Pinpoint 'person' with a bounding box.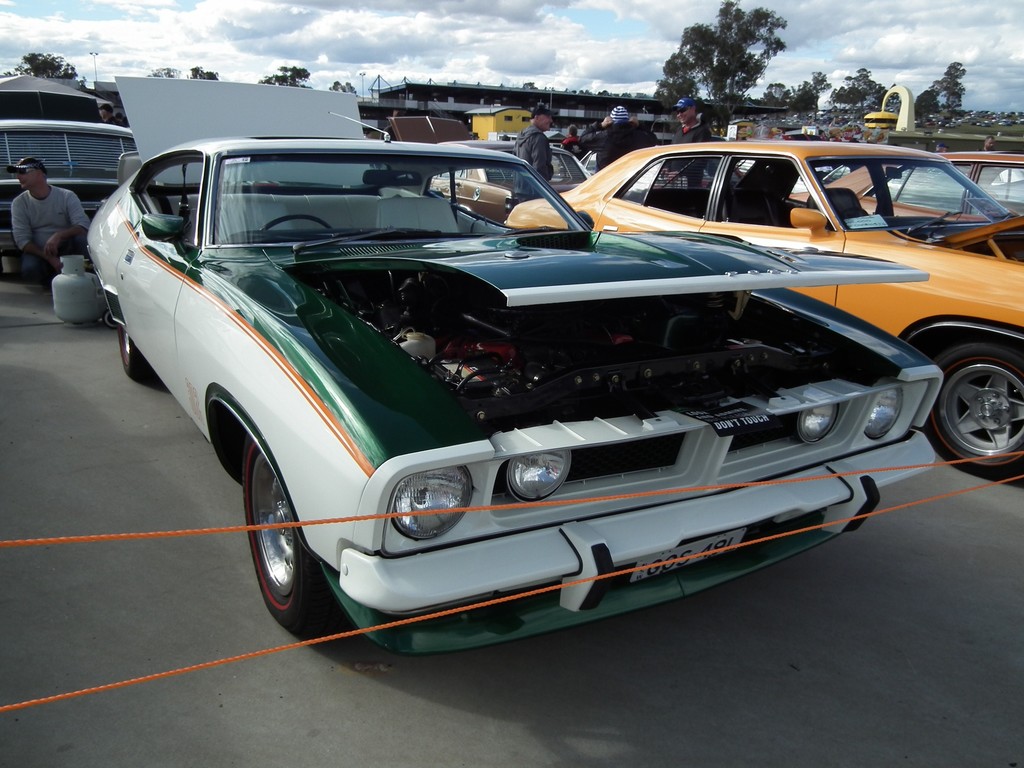
<box>6,132,68,279</box>.
